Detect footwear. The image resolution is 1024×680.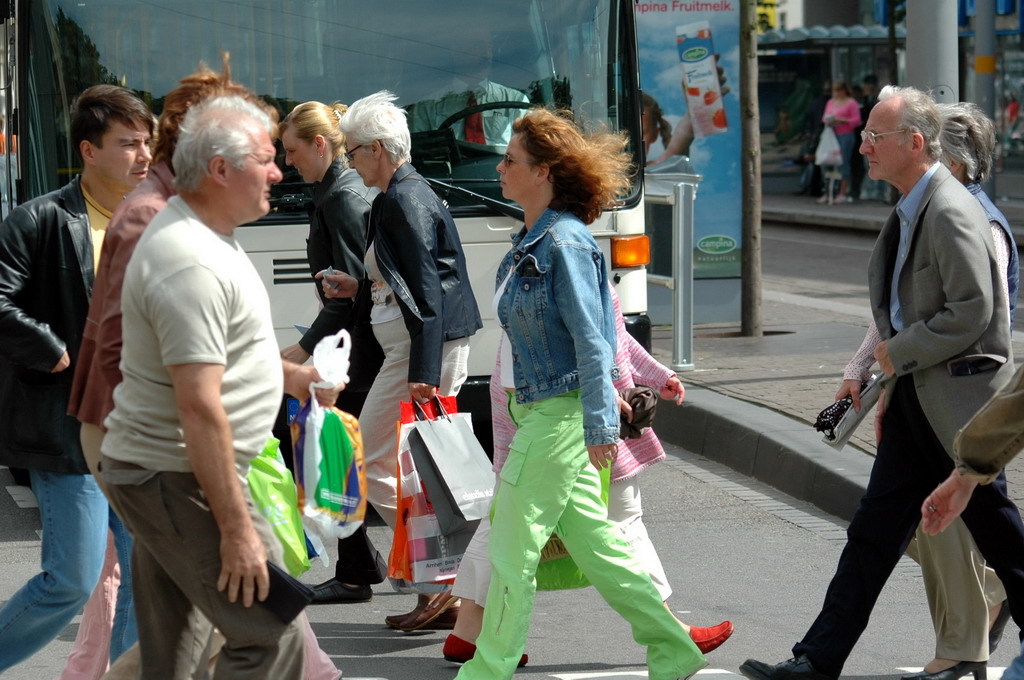
{"left": 381, "top": 589, "right": 463, "bottom": 625}.
